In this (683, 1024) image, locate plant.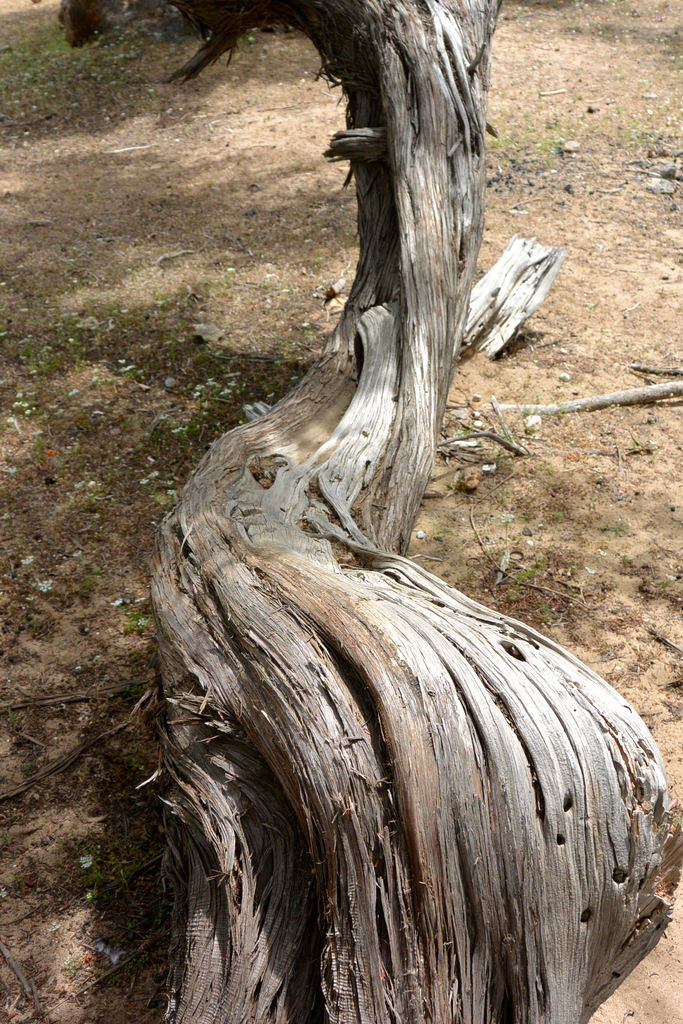
Bounding box: 630:433:665:464.
